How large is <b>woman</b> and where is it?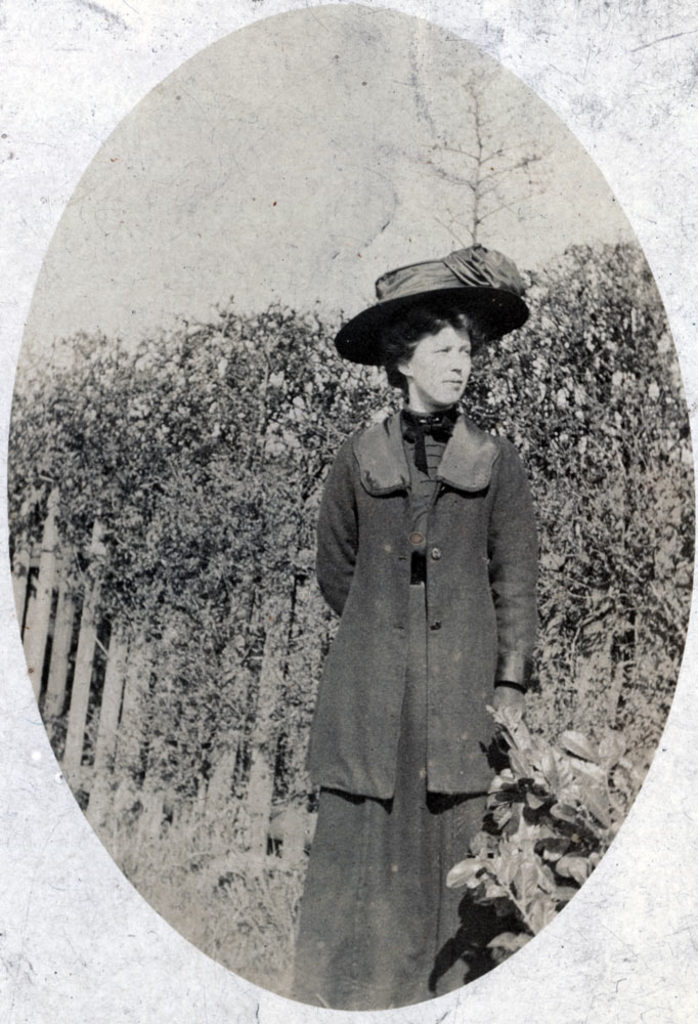
Bounding box: Rect(241, 223, 587, 1002).
